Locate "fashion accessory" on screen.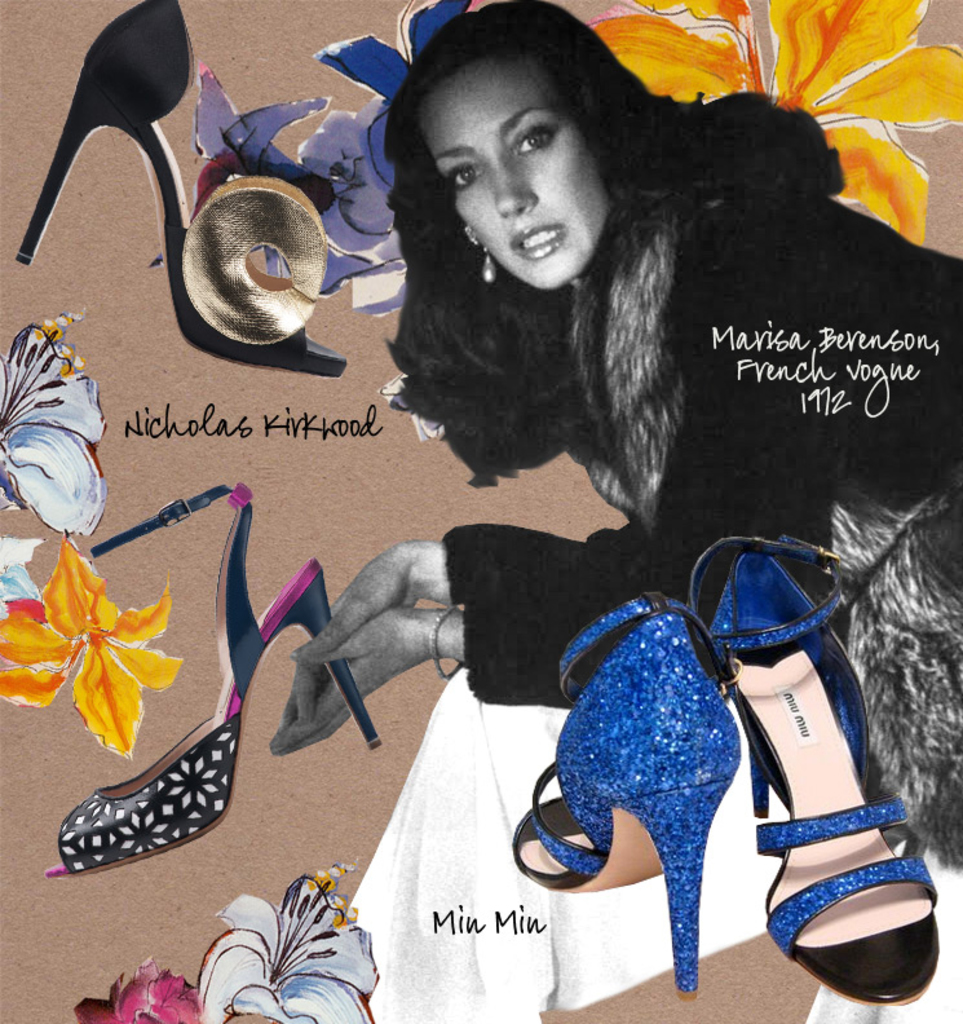
On screen at [427,600,468,687].
